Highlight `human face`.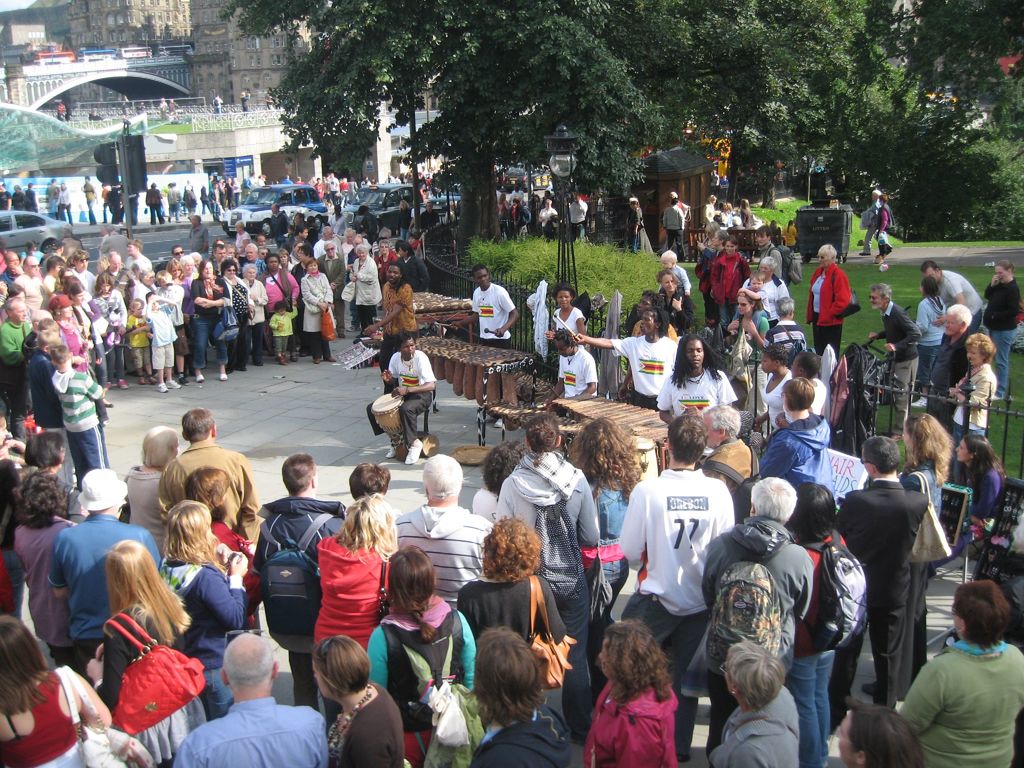
Highlighted region: [left=474, top=266, right=496, bottom=291].
